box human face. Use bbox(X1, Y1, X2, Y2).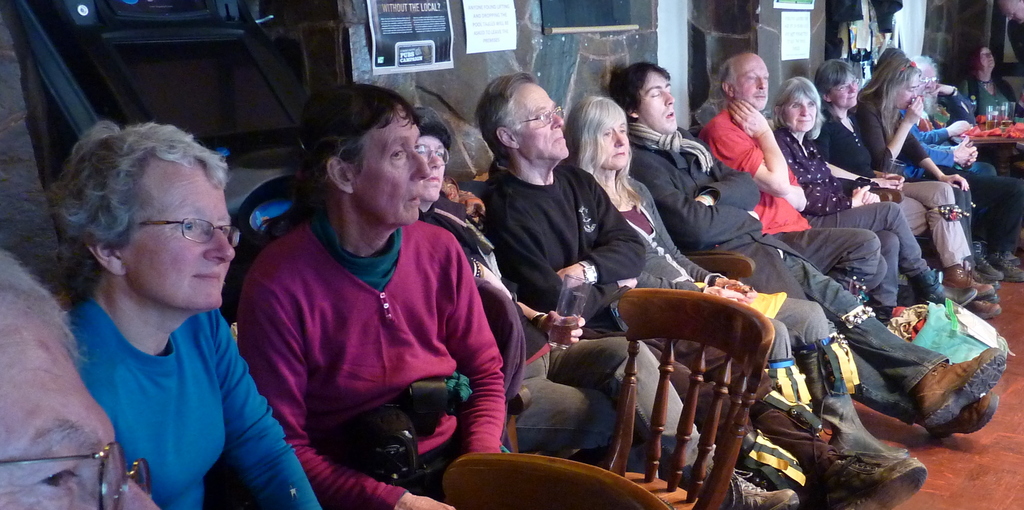
bbox(829, 63, 862, 111).
